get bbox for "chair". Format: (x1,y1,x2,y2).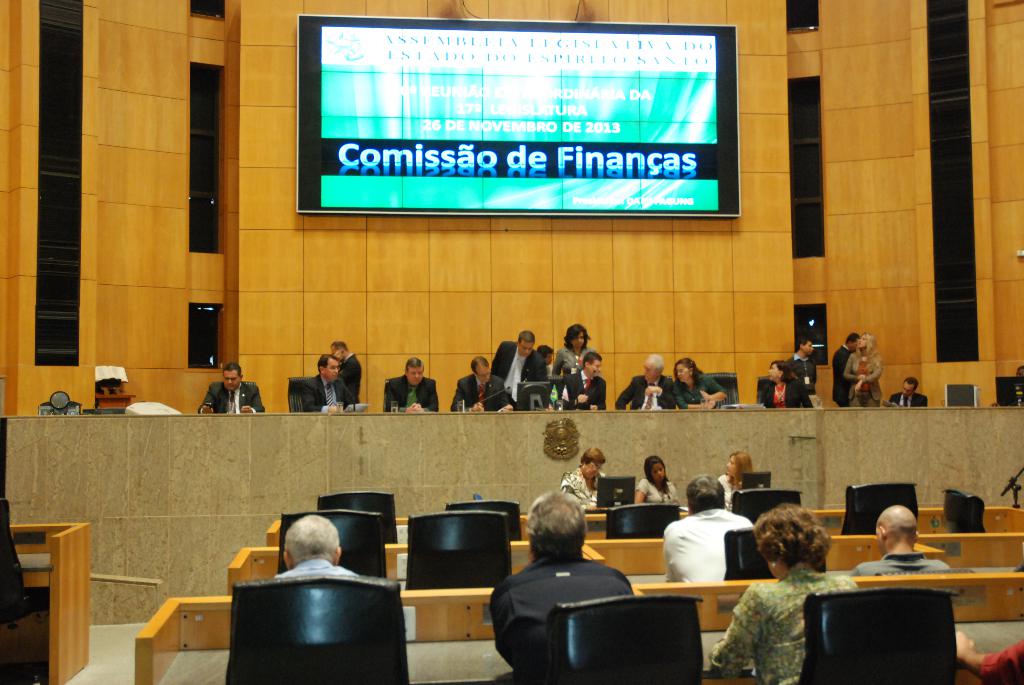
(383,377,401,410).
